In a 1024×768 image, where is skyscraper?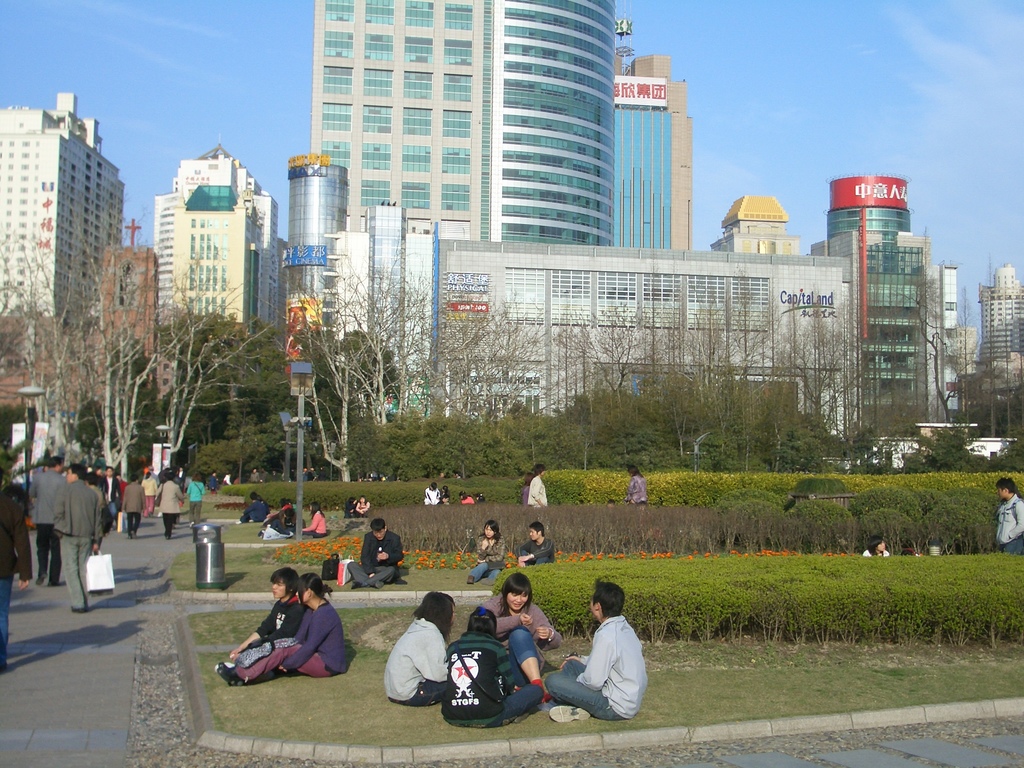
[left=307, top=0, right=625, bottom=261].
